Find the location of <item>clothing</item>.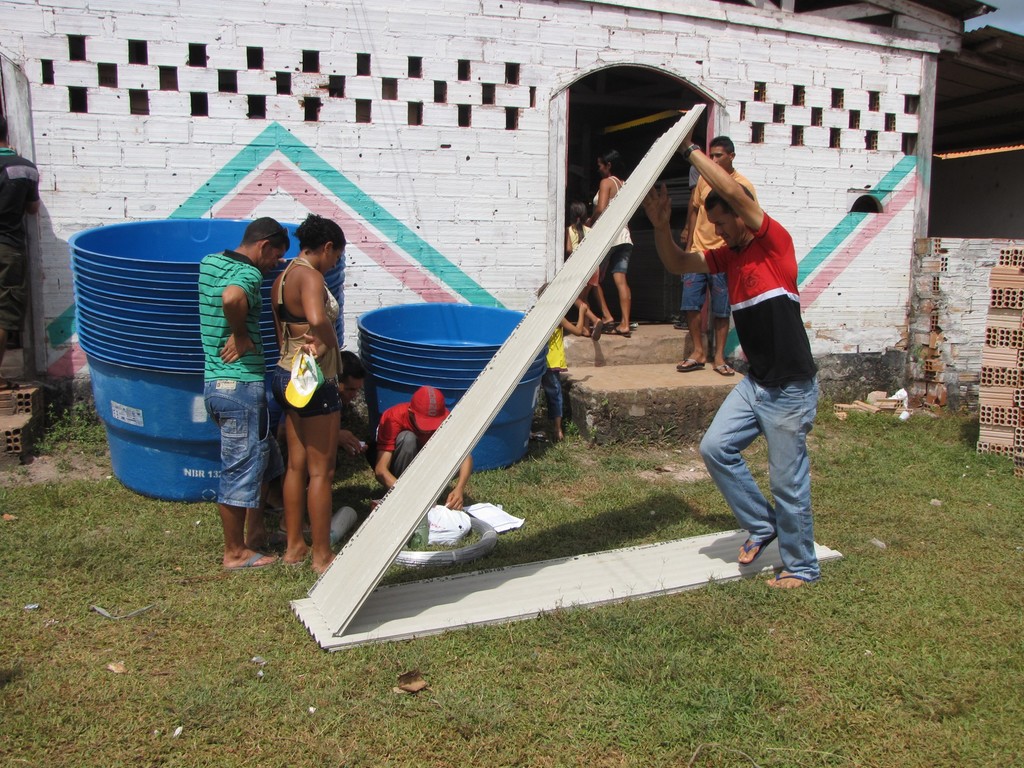
Location: locate(196, 250, 269, 506).
